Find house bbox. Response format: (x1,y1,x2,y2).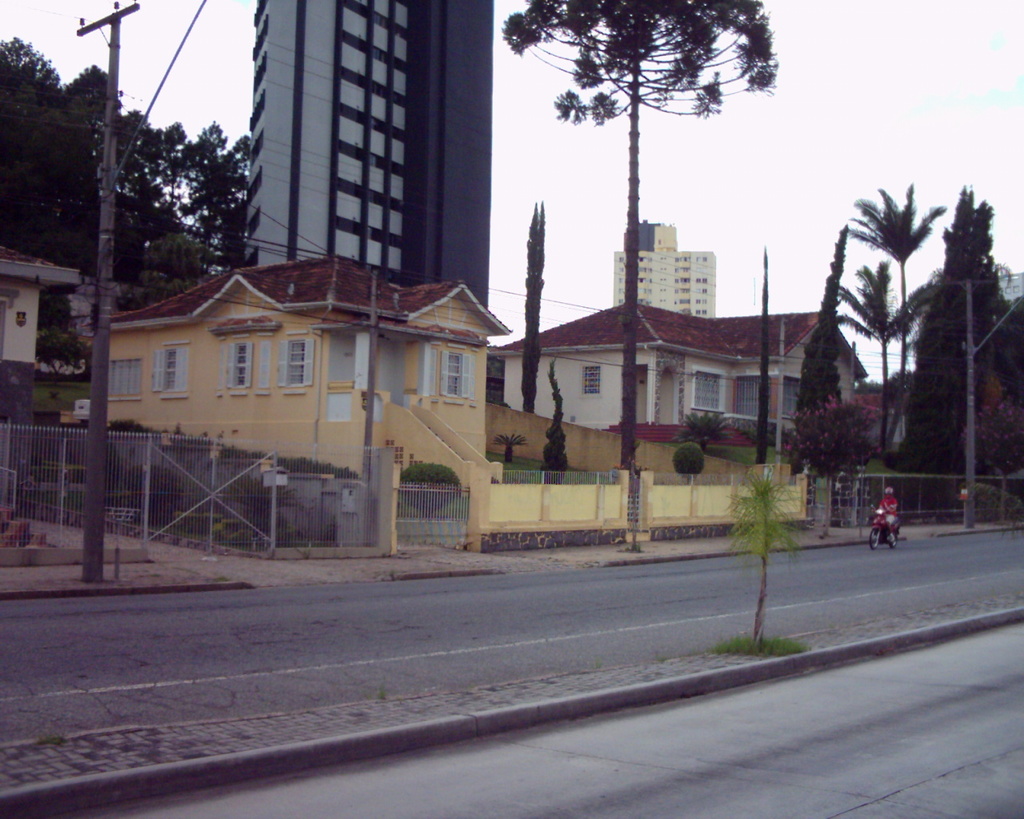
(64,254,510,459).
